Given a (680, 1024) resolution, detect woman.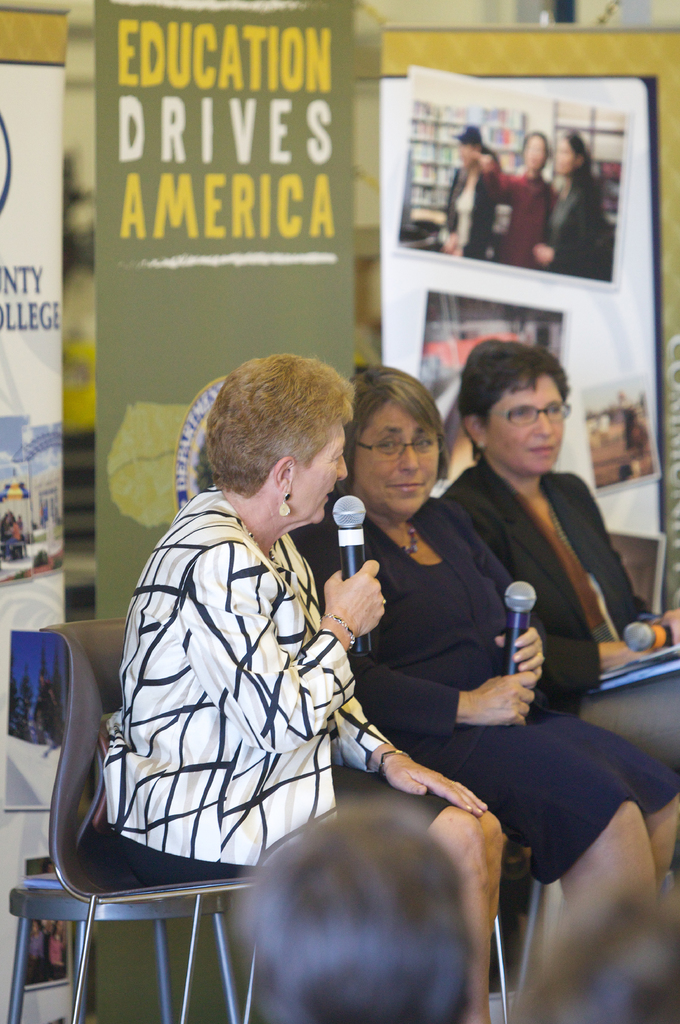
[287,362,679,961].
